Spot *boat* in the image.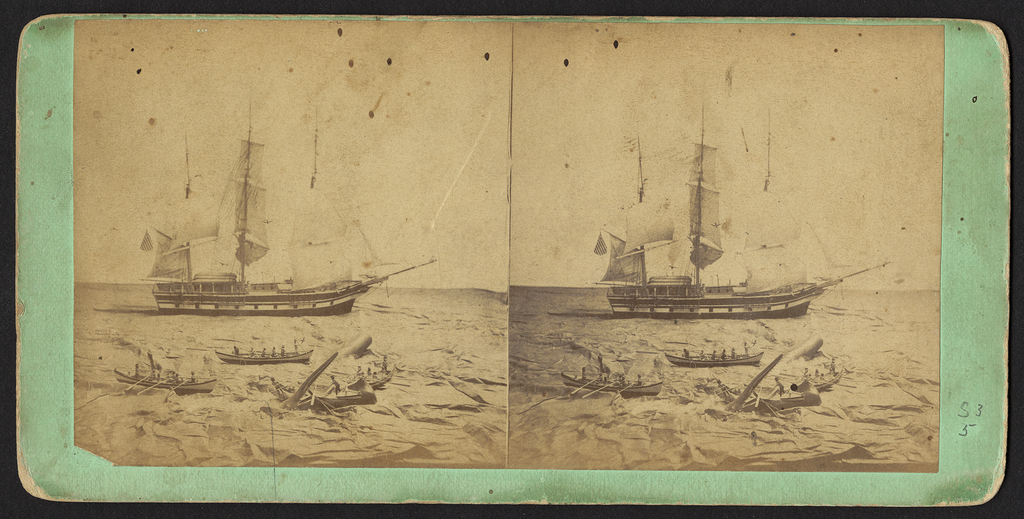
*boat* found at [115, 372, 215, 397].
